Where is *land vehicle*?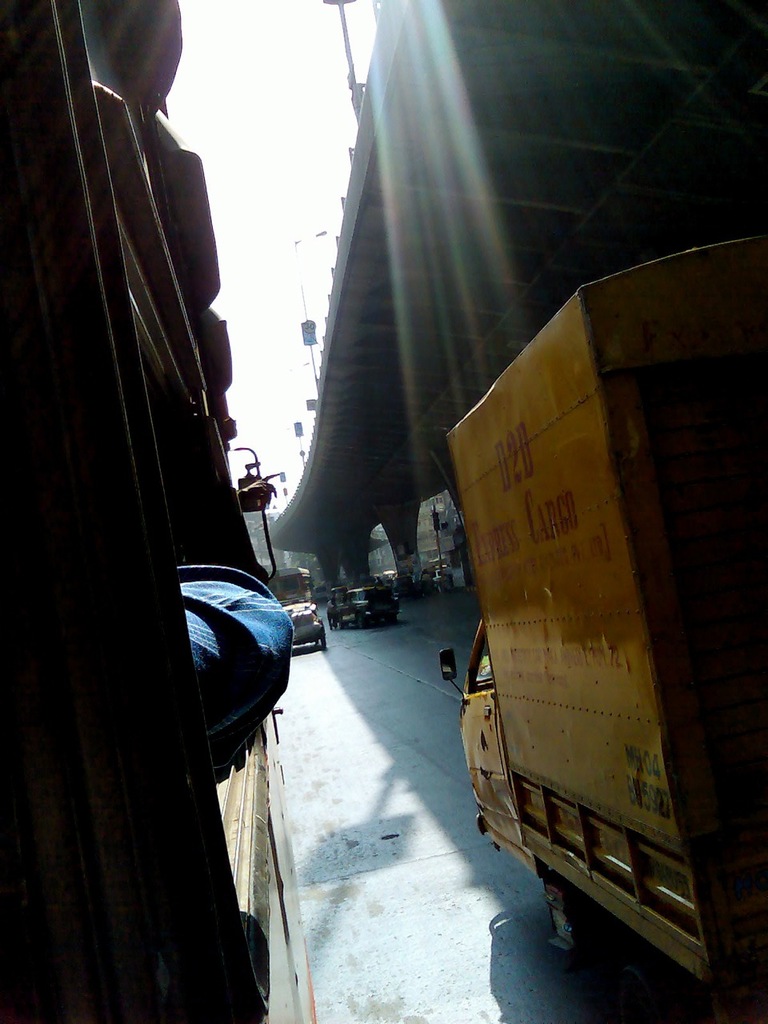
x1=269, y1=568, x2=313, y2=610.
